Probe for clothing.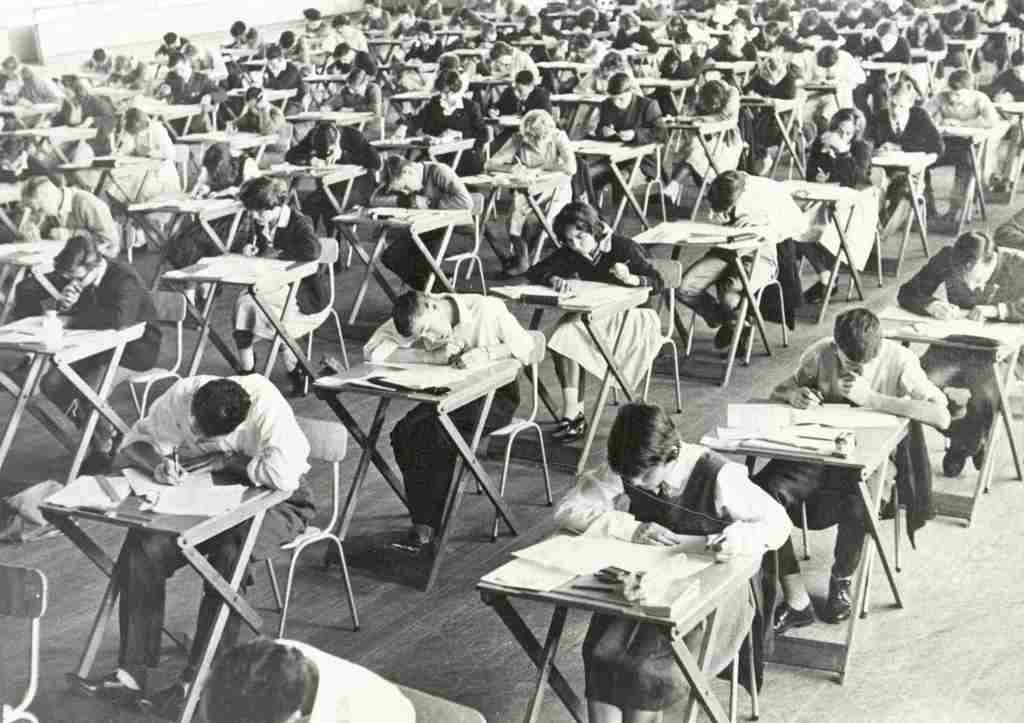
Probe result: 118,113,174,158.
